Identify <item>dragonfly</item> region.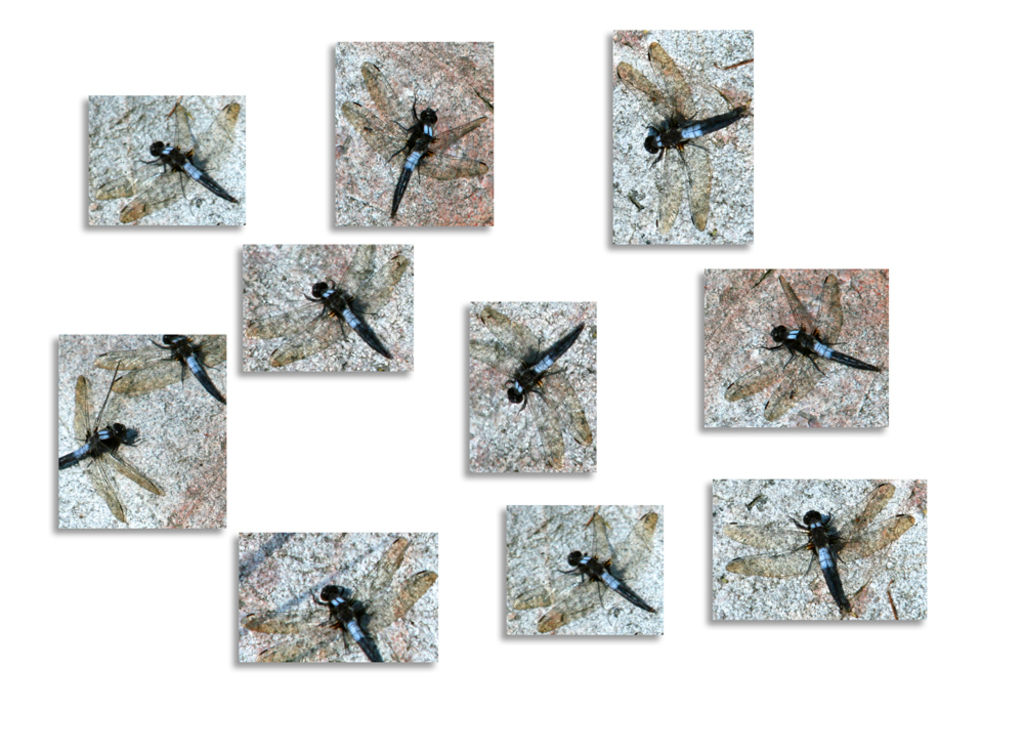
Region: bbox=[339, 55, 487, 223].
